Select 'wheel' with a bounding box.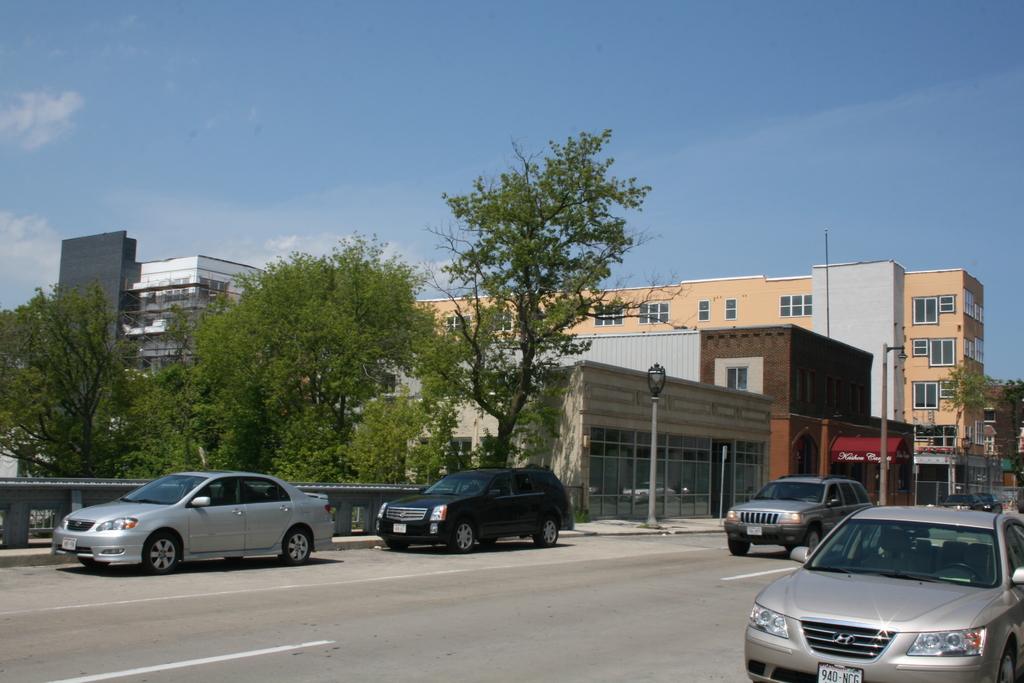
284/523/314/566.
